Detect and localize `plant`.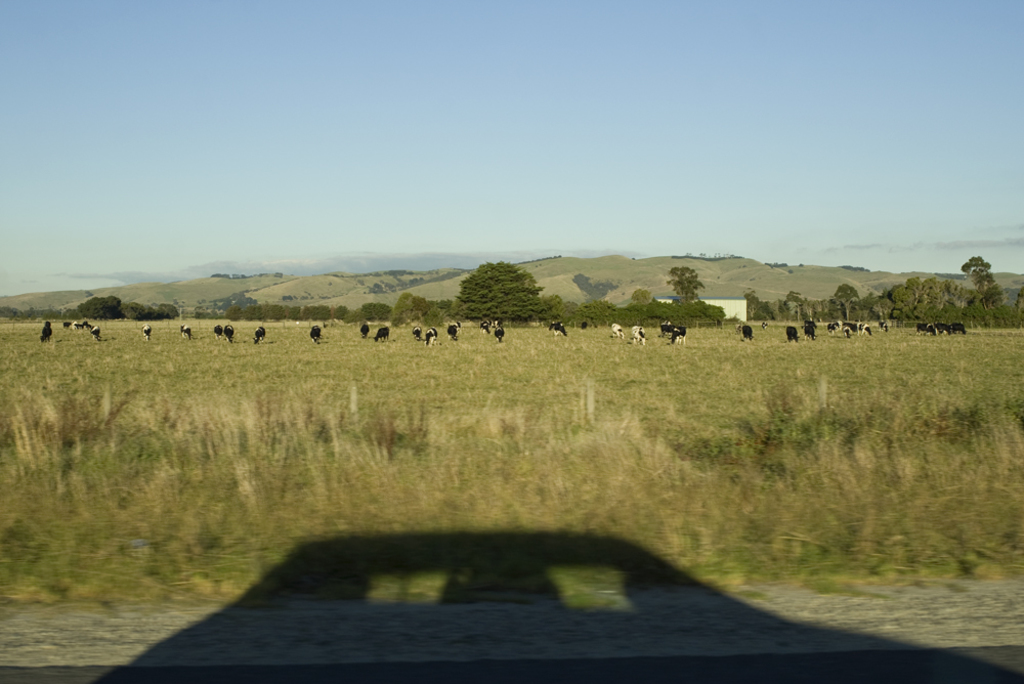
Localized at rect(0, 301, 81, 324).
